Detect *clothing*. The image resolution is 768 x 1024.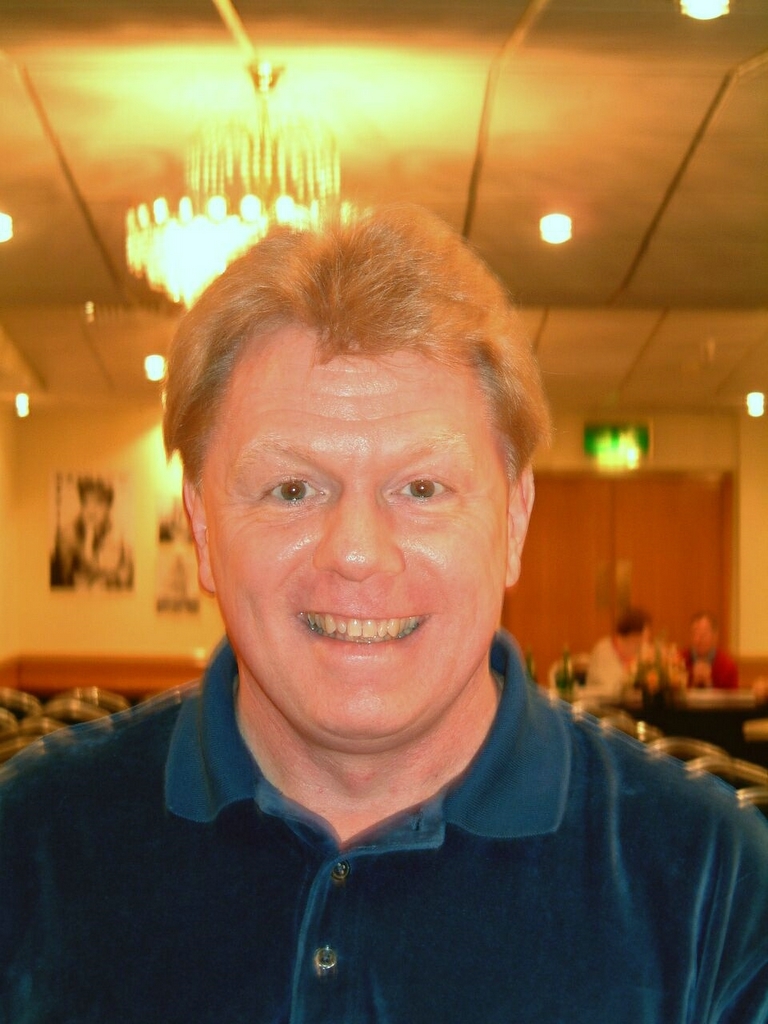
{"x1": 0, "y1": 650, "x2": 767, "y2": 1000}.
